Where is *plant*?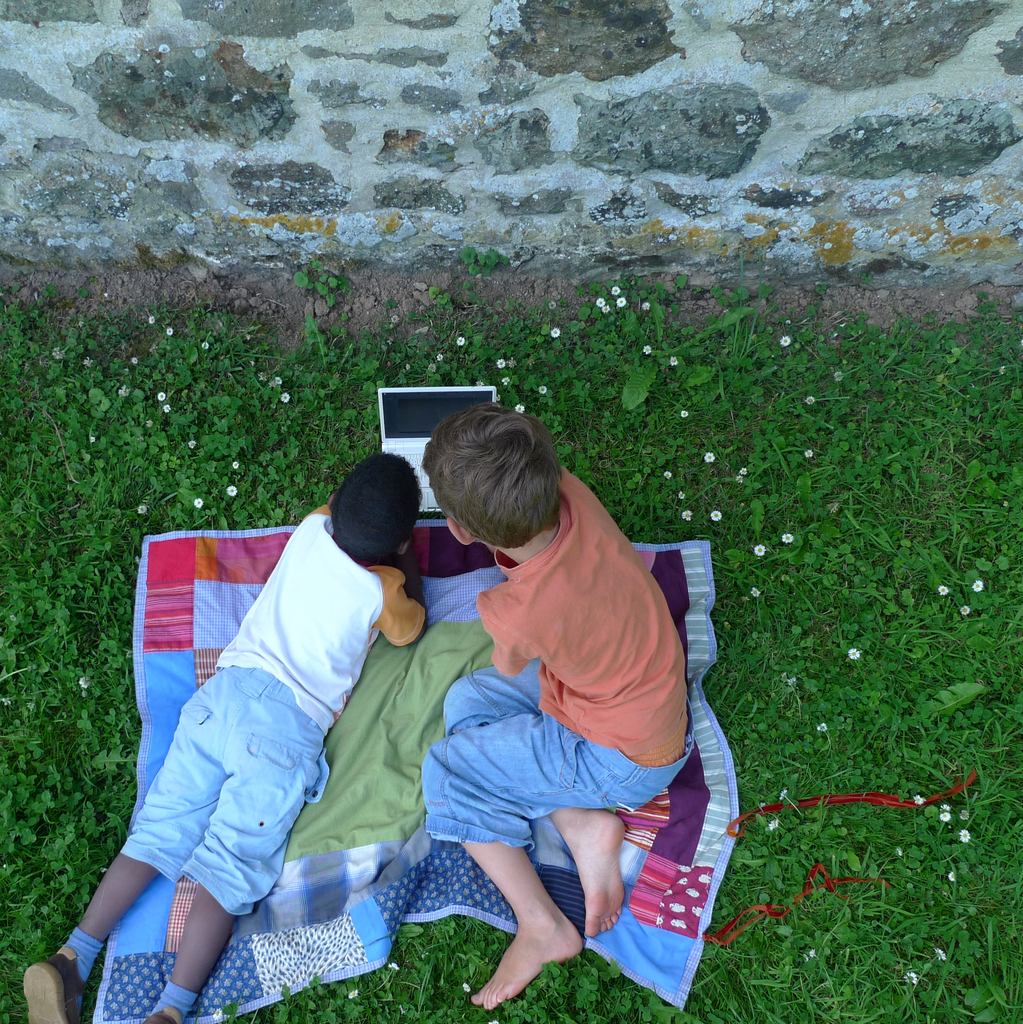
[296, 259, 359, 309].
